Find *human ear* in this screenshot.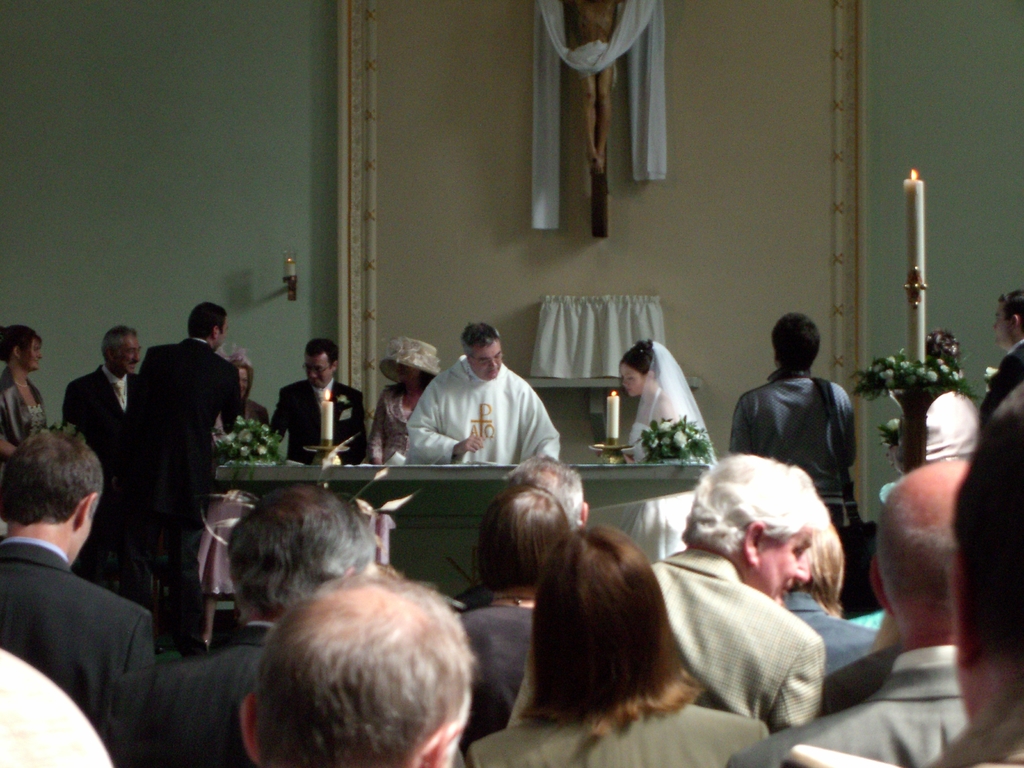
The bounding box for *human ear* is bbox=(214, 323, 221, 336).
